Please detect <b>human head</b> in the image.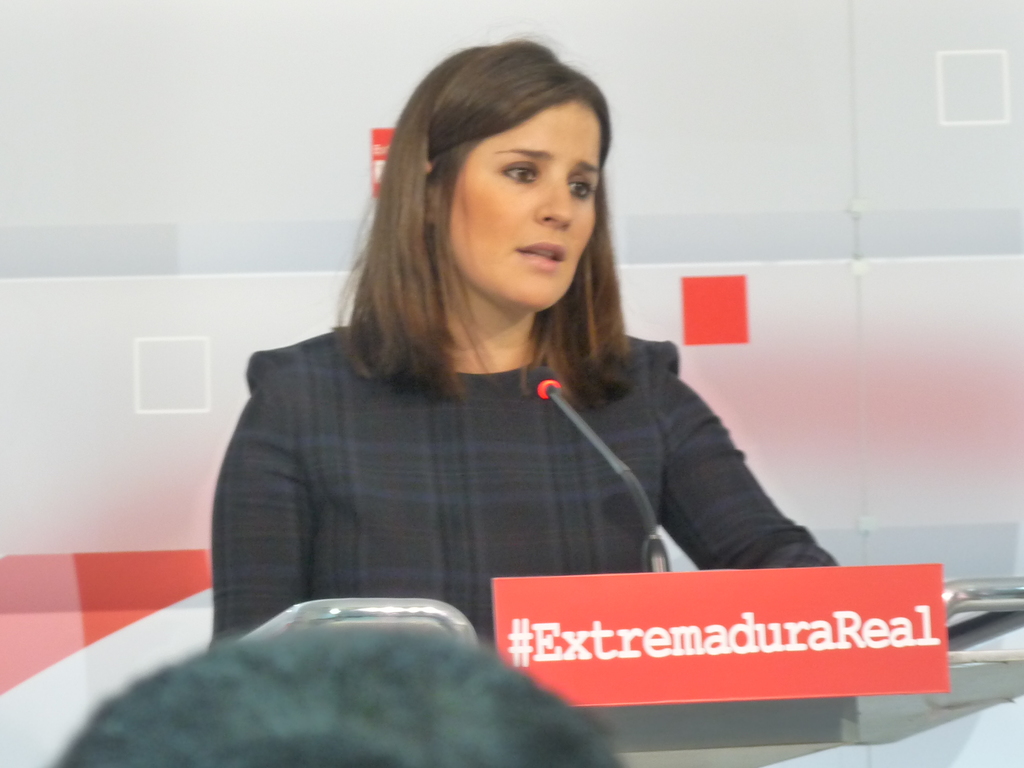
x1=42 y1=626 x2=624 y2=767.
